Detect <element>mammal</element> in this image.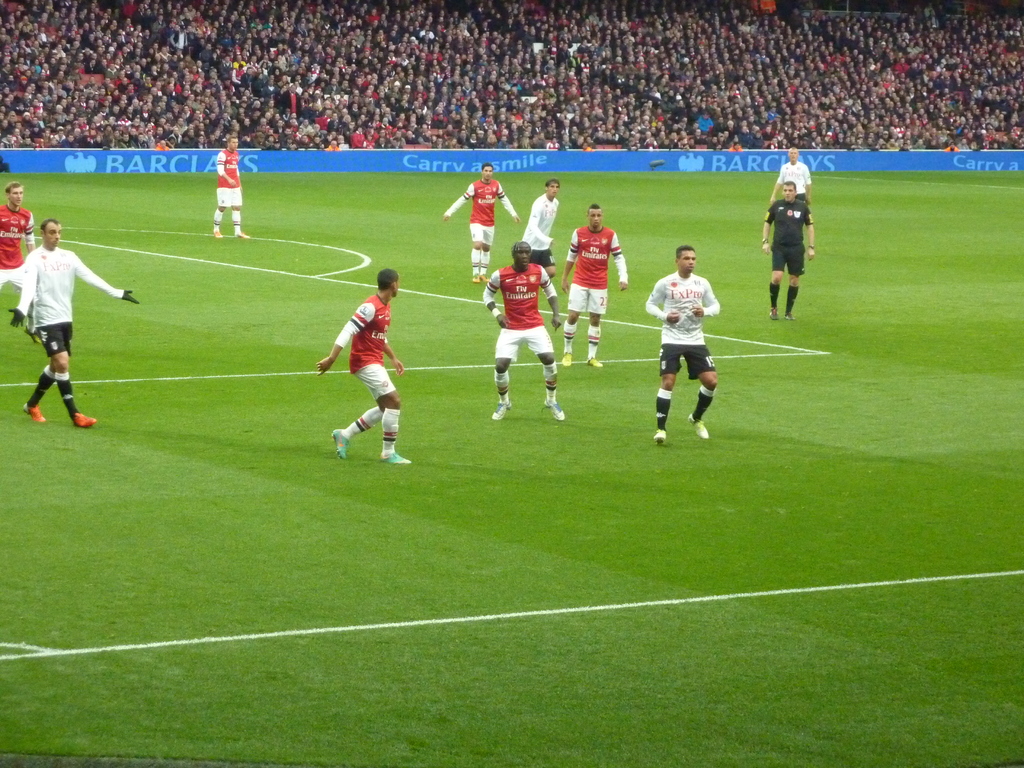
Detection: box(486, 243, 569, 424).
